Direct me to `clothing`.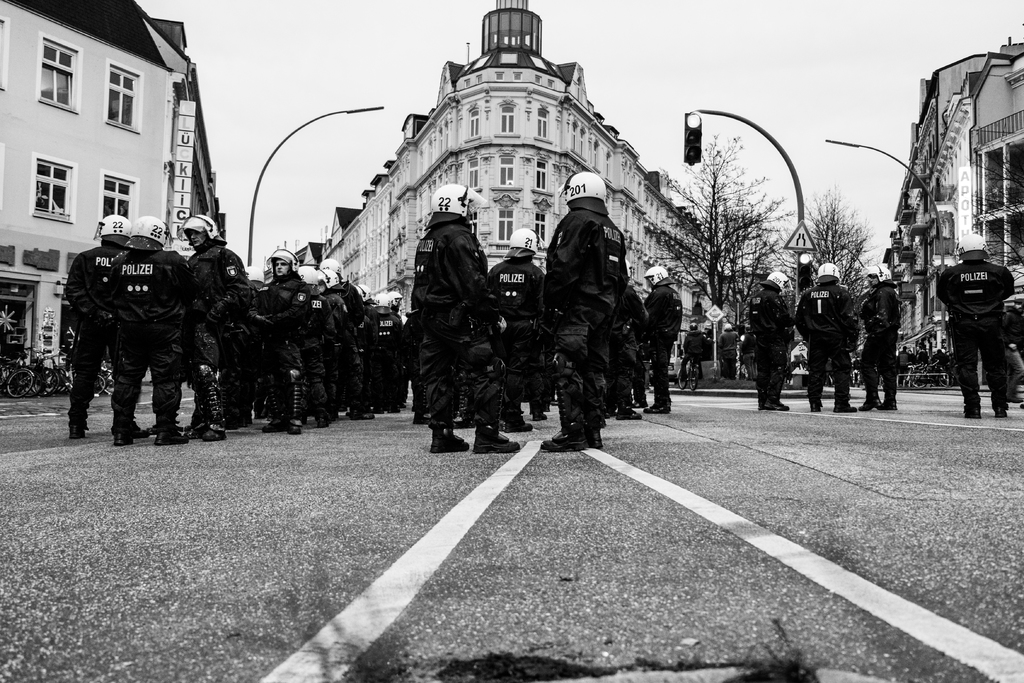
Direction: (797,281,855,406).
